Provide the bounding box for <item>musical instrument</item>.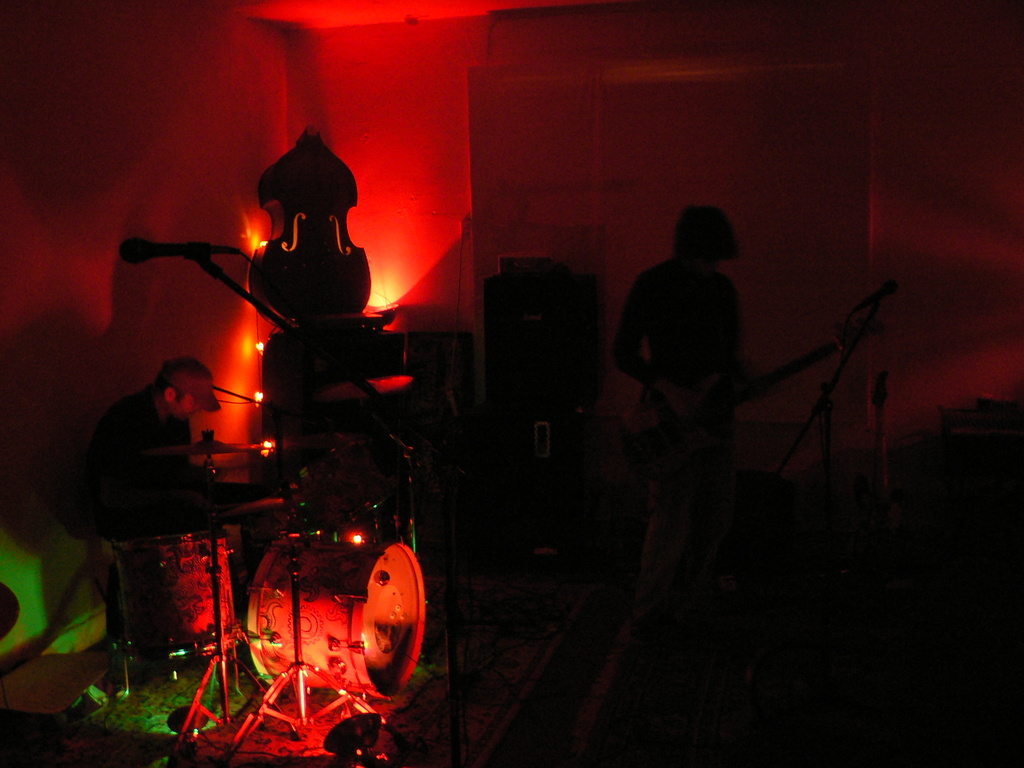
(left=246, top=540, right=428, bottom=714).
